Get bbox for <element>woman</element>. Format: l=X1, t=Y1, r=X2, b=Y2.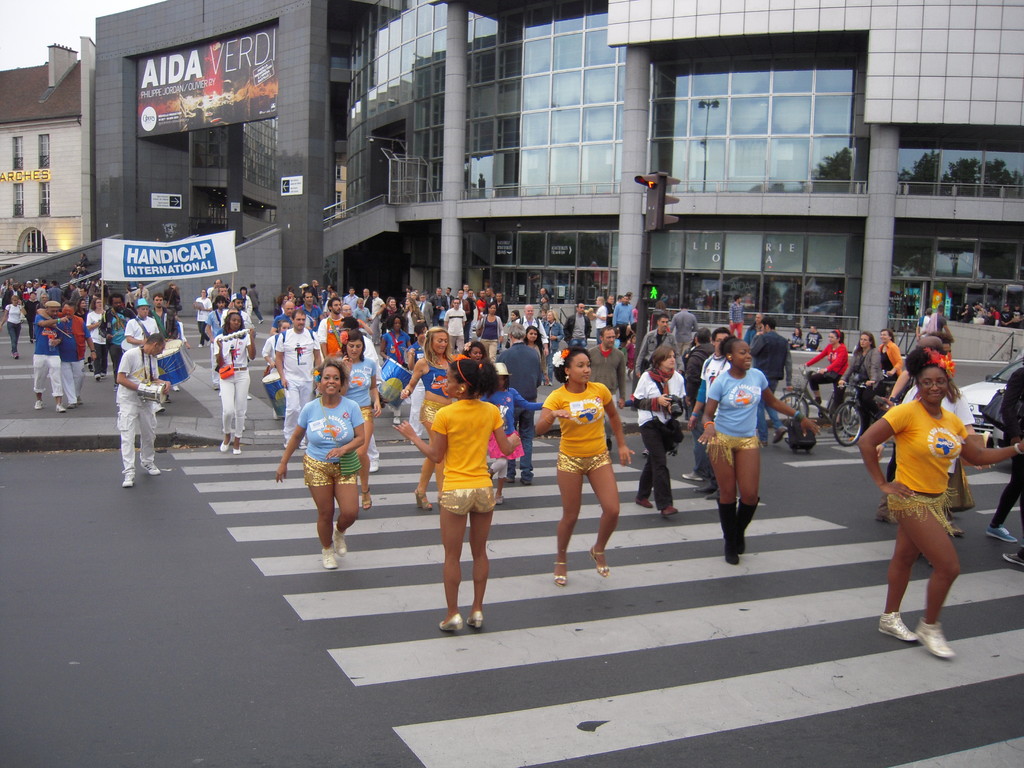
l=271, t=291, r=289, b=320.
